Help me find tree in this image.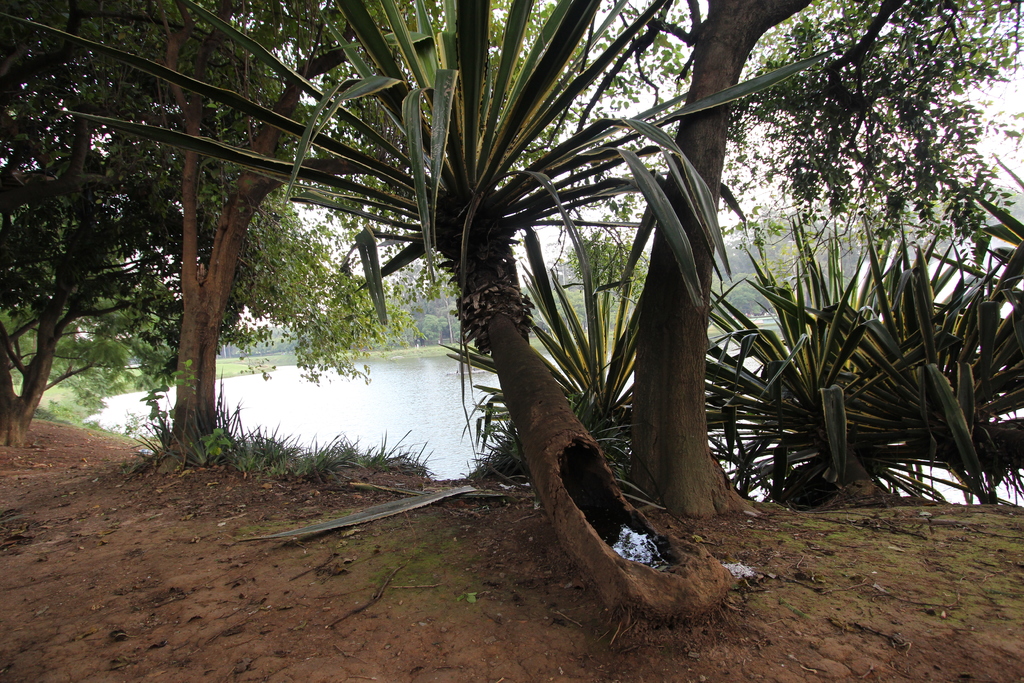
Found it: (409, 0, 1023, 523).
